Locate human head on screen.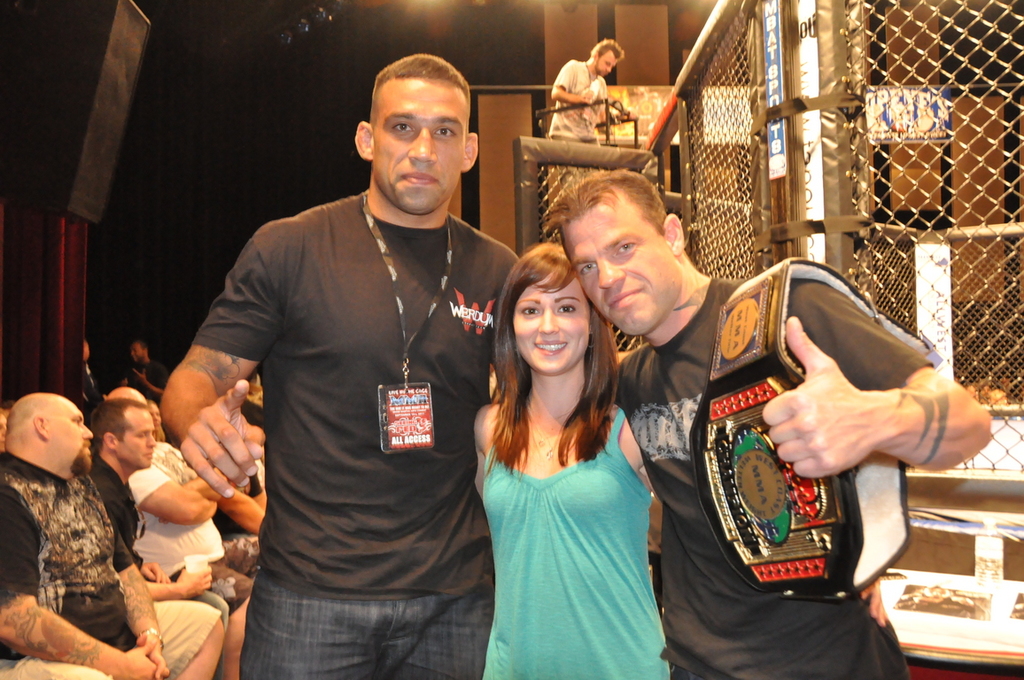
On screen at [343,38,484,211].
